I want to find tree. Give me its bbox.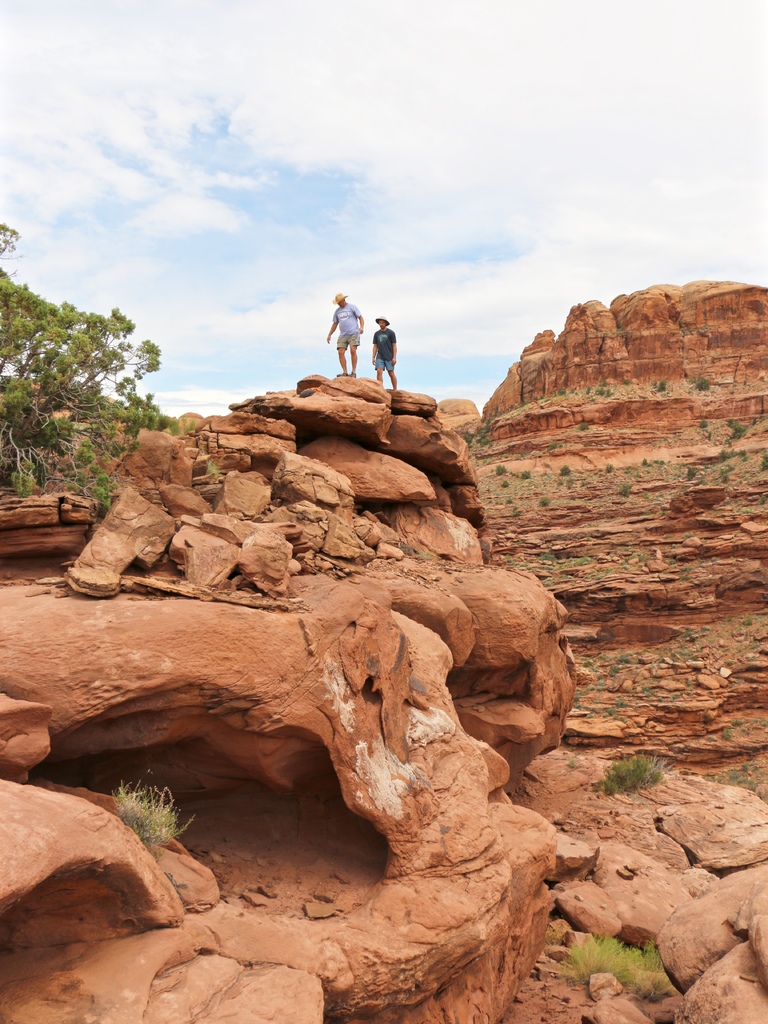
[0,223,202,524].
